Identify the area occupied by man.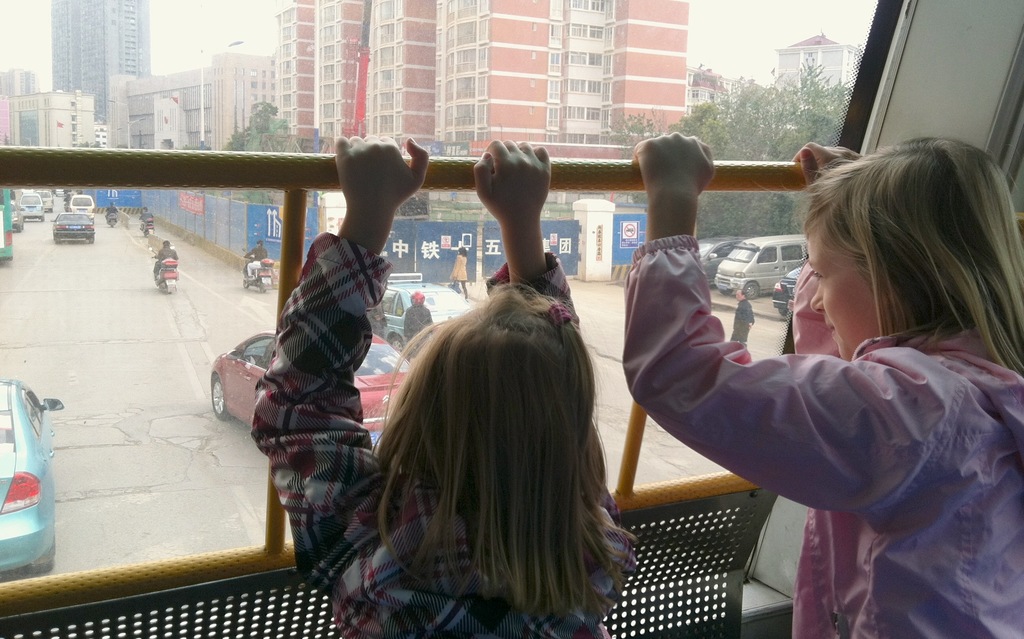
Area: <box>109,204,116,222</box>.
